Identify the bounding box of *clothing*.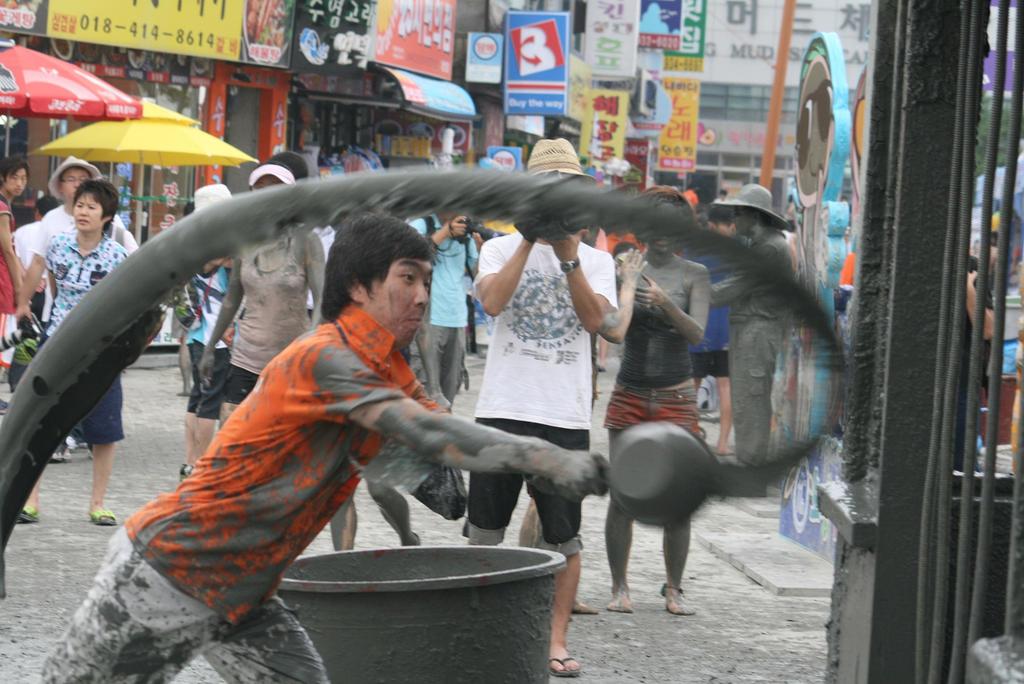
rect(467, 230, 618, 549).
